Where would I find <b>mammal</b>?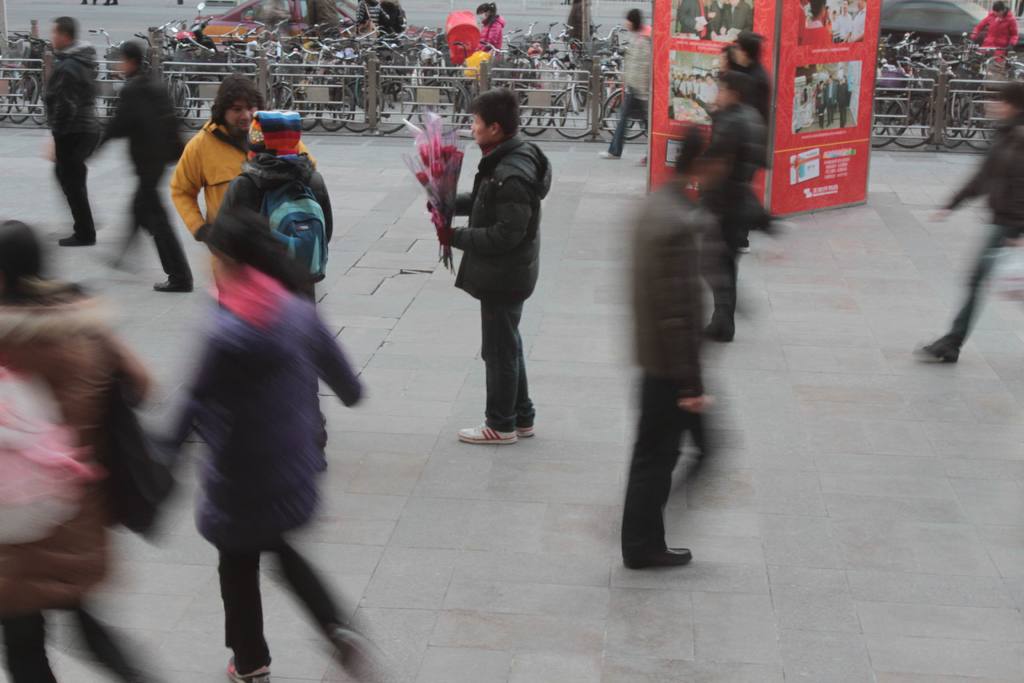
At (586,10,657,165).
